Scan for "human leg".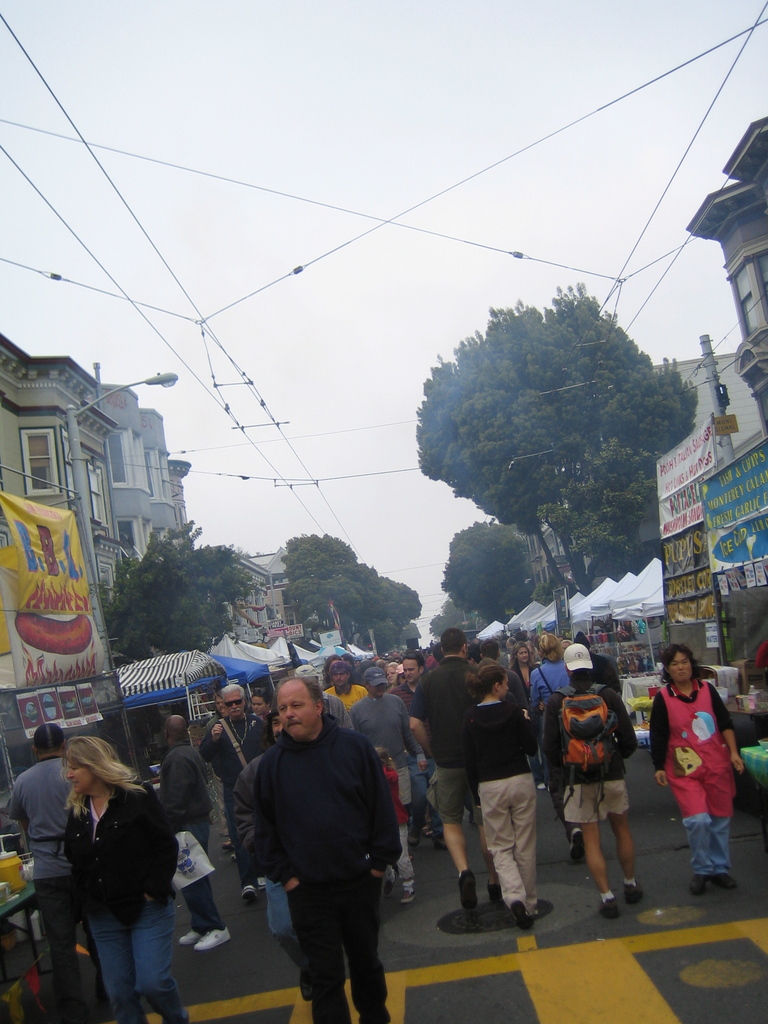
Scan result: bbox=(88, 909, 129, 1023).
